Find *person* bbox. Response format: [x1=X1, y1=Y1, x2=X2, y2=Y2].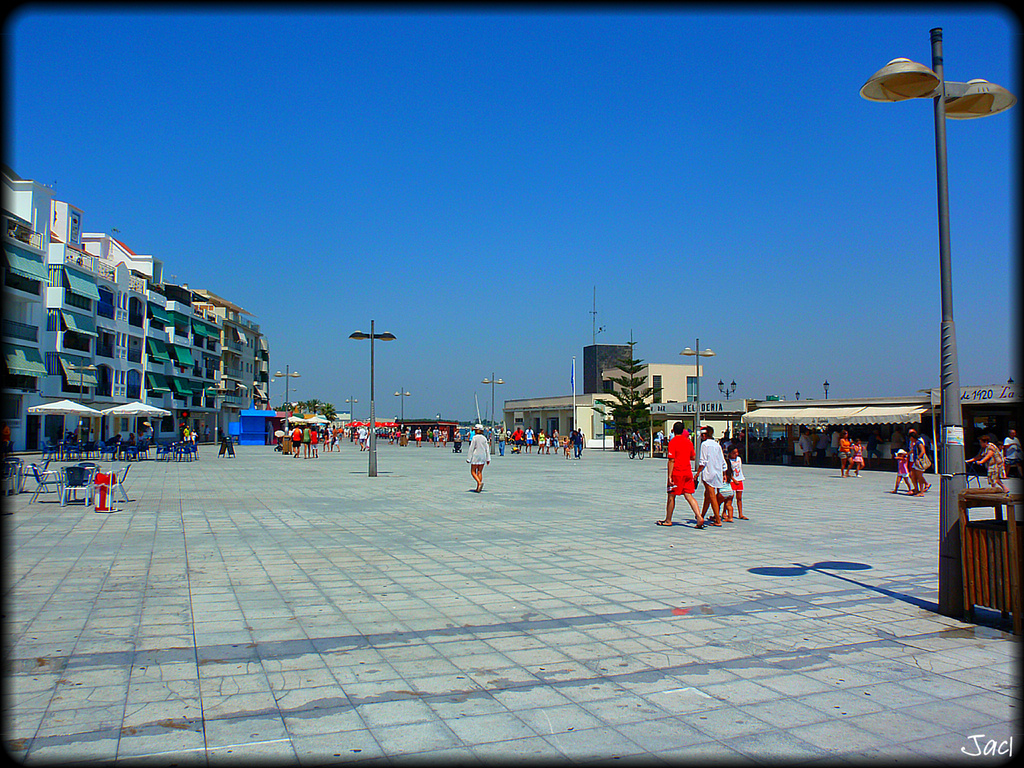
[x1=657, y1=422, x2=705, y2=526].
